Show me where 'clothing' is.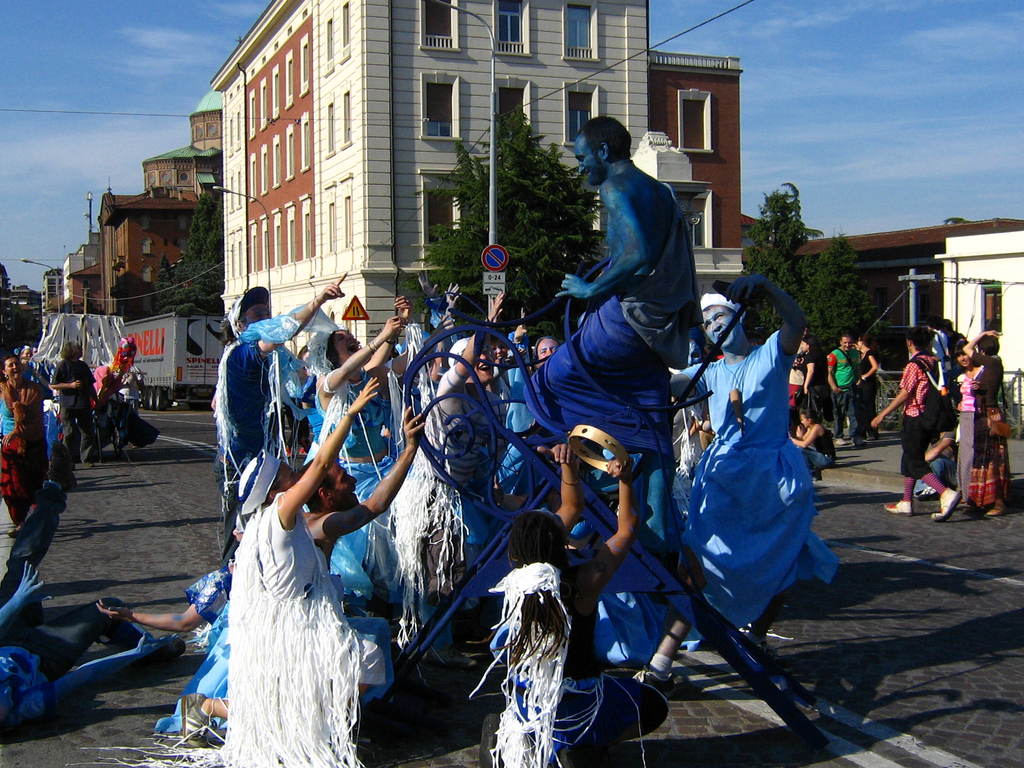
'clothing' is at 49 352 97 461.
